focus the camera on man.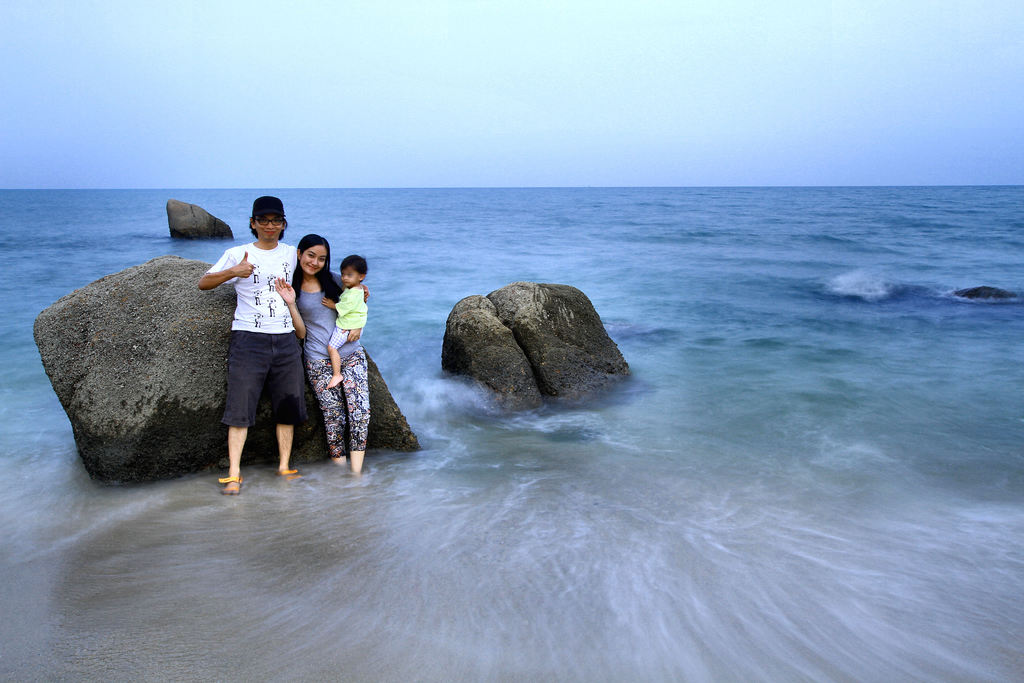
Focus region: {"x1": 198, "y1": 253, "x2": 298, "y2": 491}.
